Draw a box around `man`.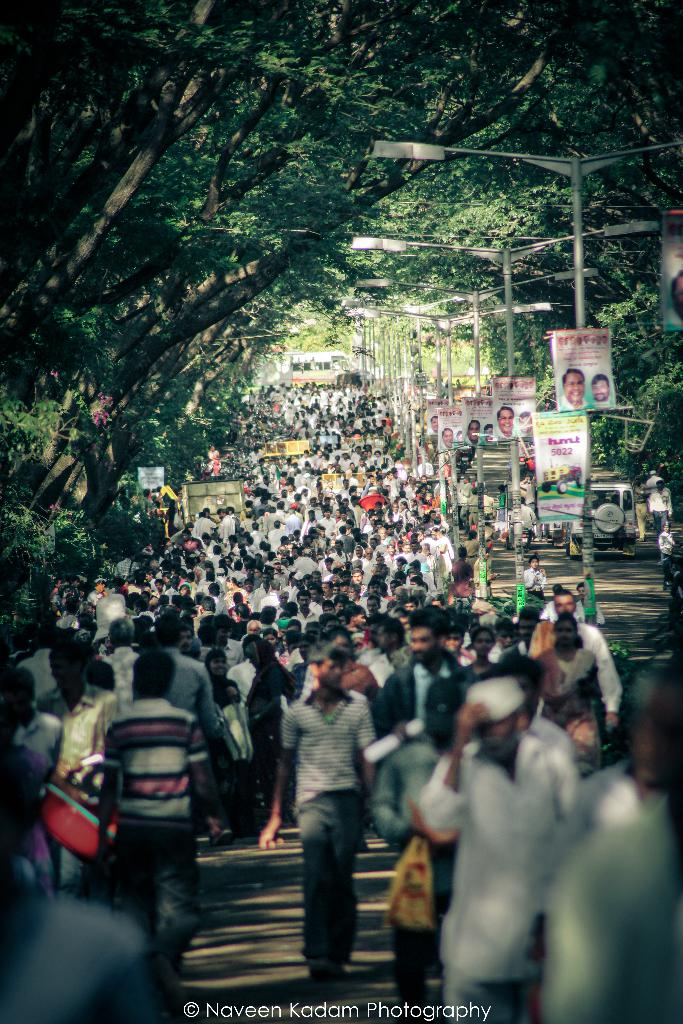
646:470:661:493.
